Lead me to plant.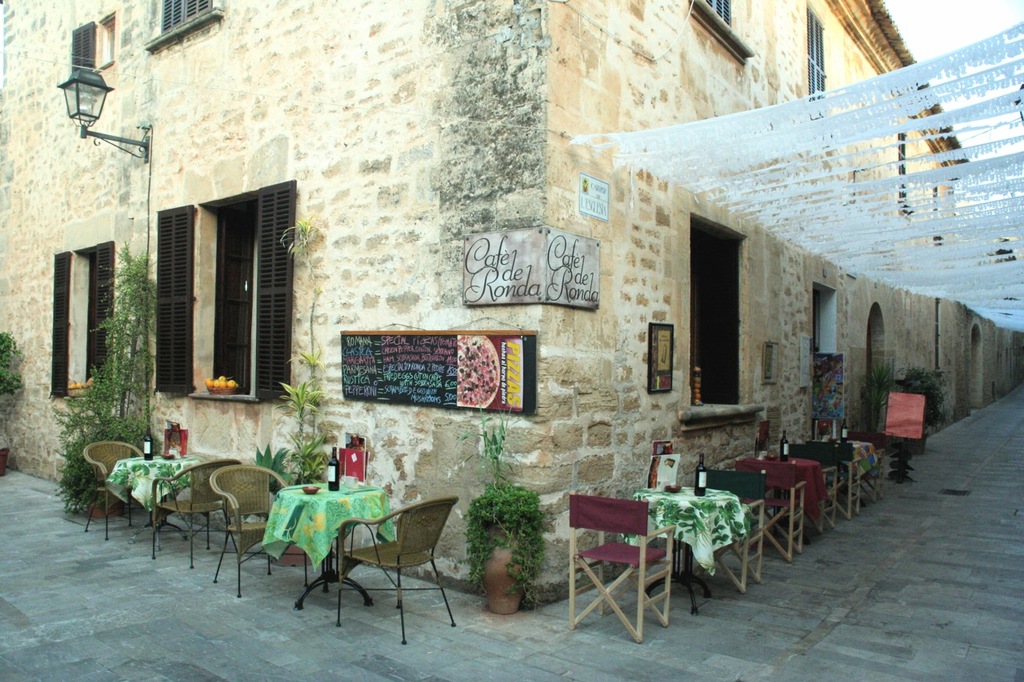
Lead to [left=253, top=442, right=288, bottom=476].
